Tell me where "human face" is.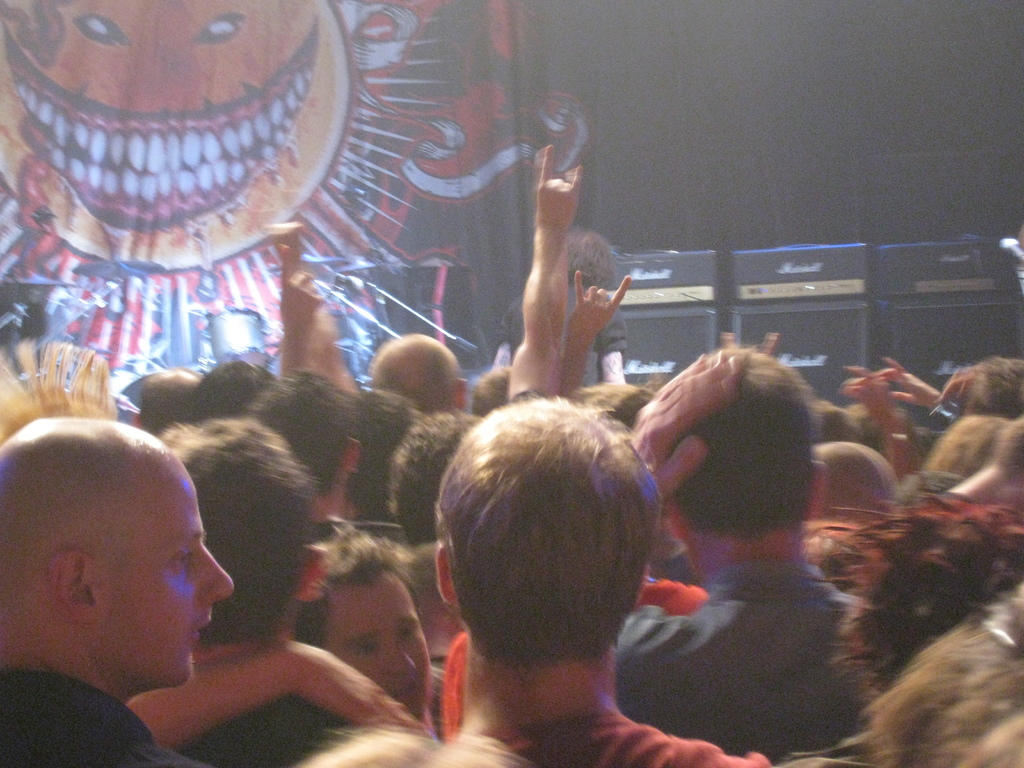
"human face" is at [left=329, top=573, right=436, bottom=712].
